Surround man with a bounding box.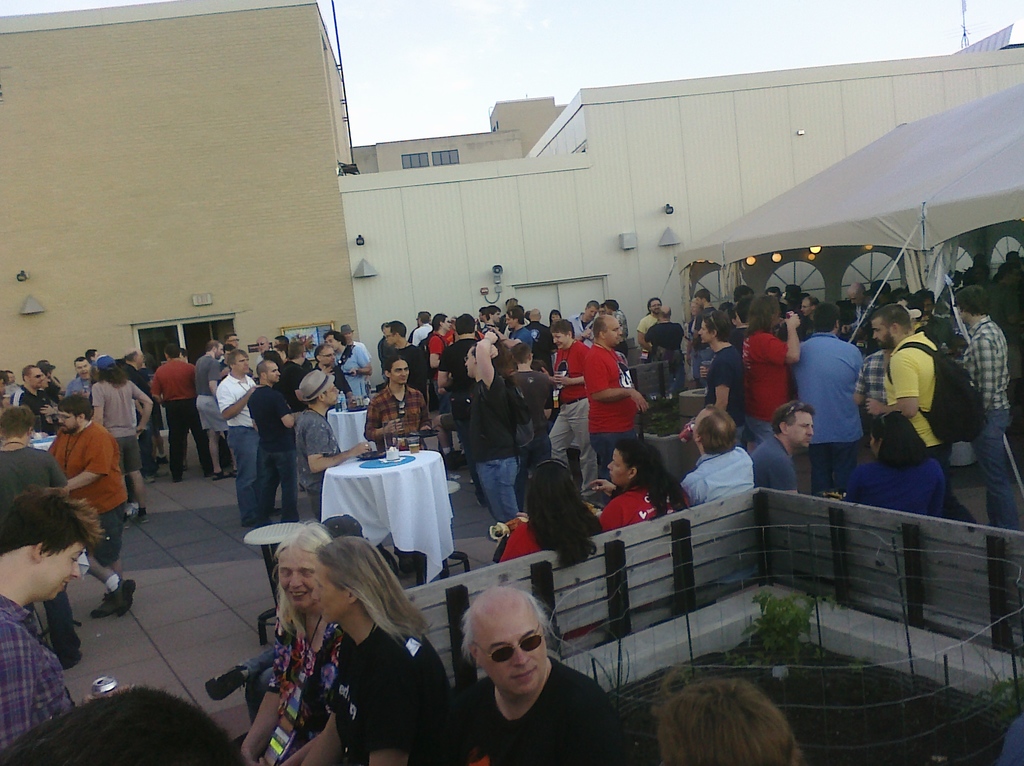
71, 345, 101, 379.
